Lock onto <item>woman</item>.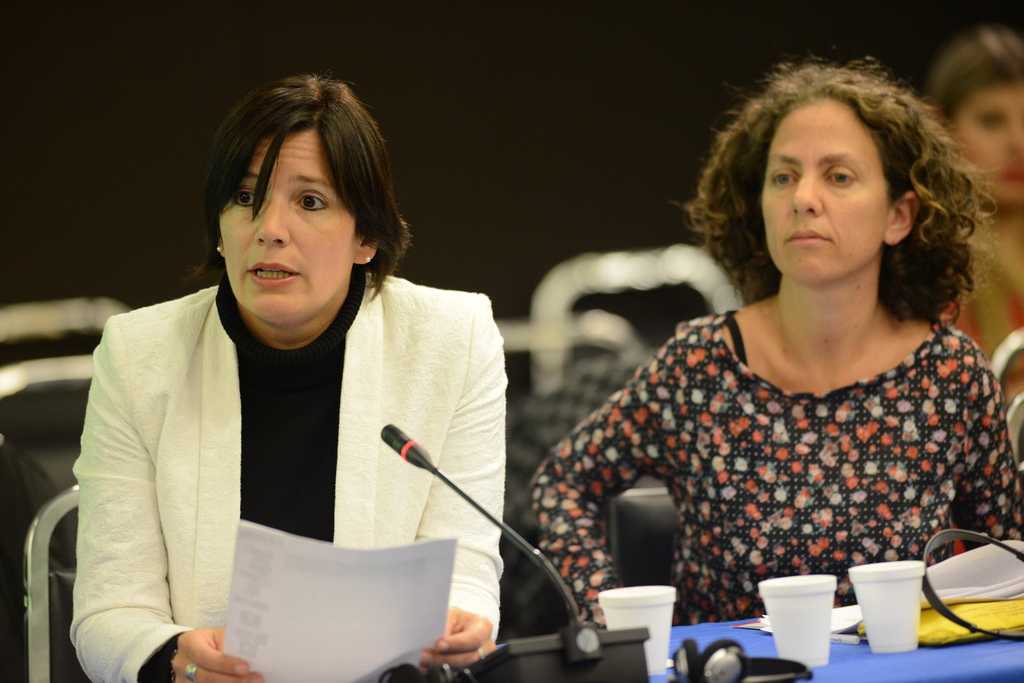
Locked: x1=509 y1=74 x2=1004 y2=645.
